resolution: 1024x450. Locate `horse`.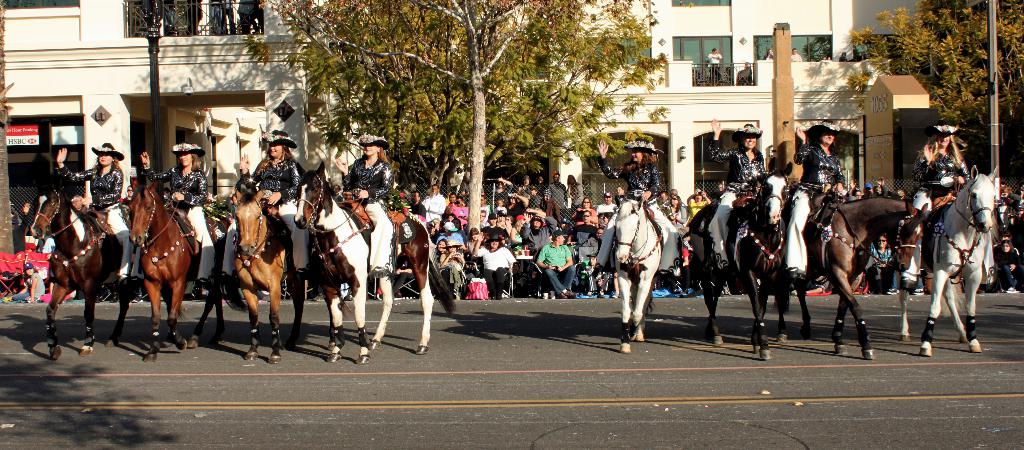
{"left": 698, "top": 154, "right": 794, "bottom": 360}.
